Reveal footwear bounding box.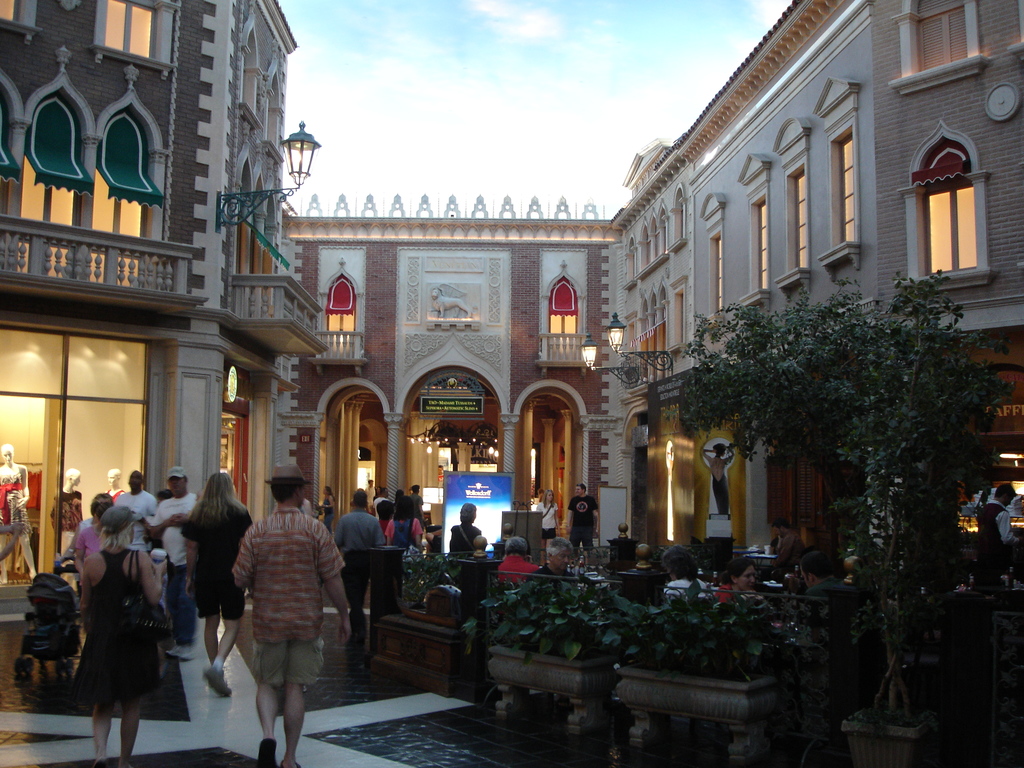
Revealed: box=[165, 646, 194, 660].
